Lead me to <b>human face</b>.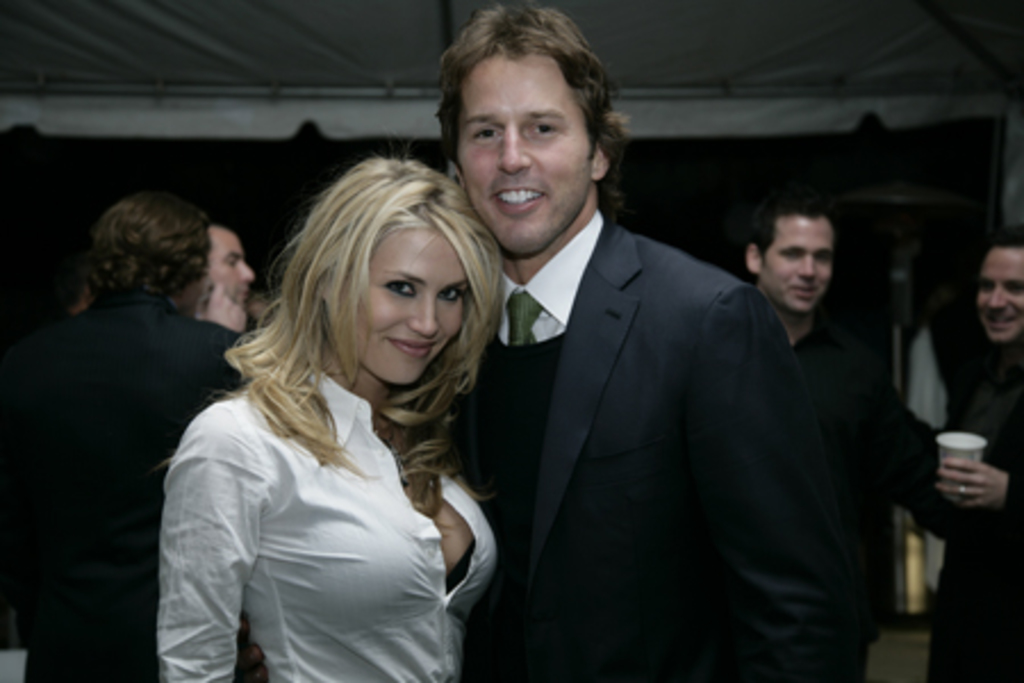
Lead to region(207, 223, 257, 296).
